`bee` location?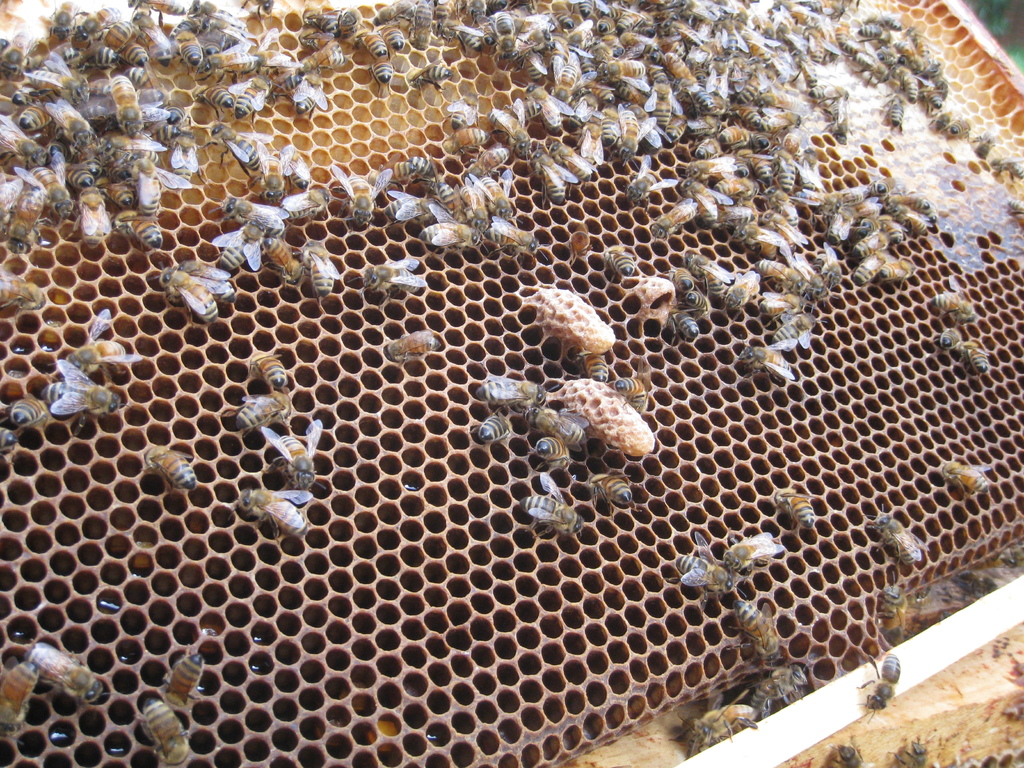
<box>385,182,436,216</box>
